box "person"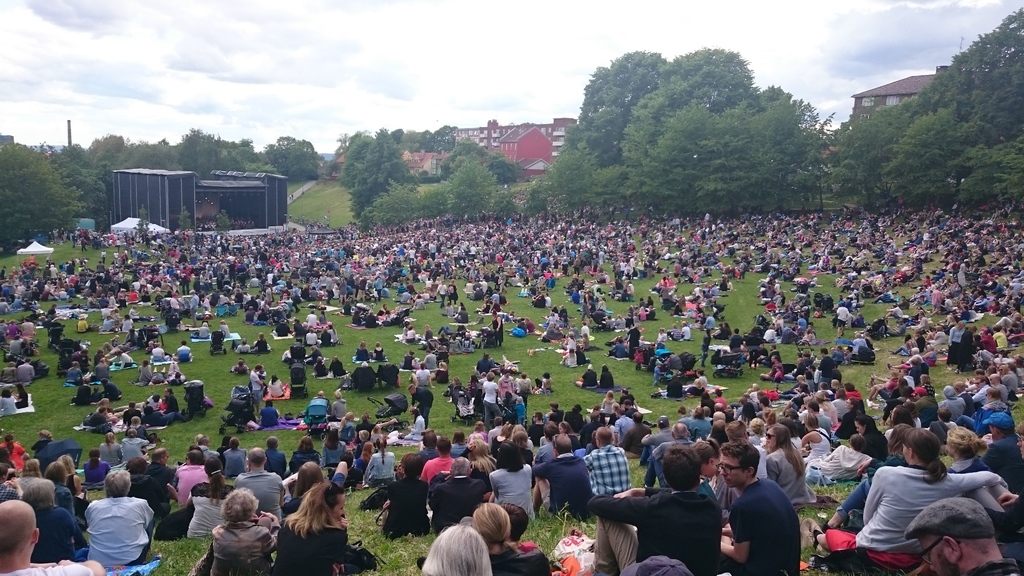
(60,451,83,507)
